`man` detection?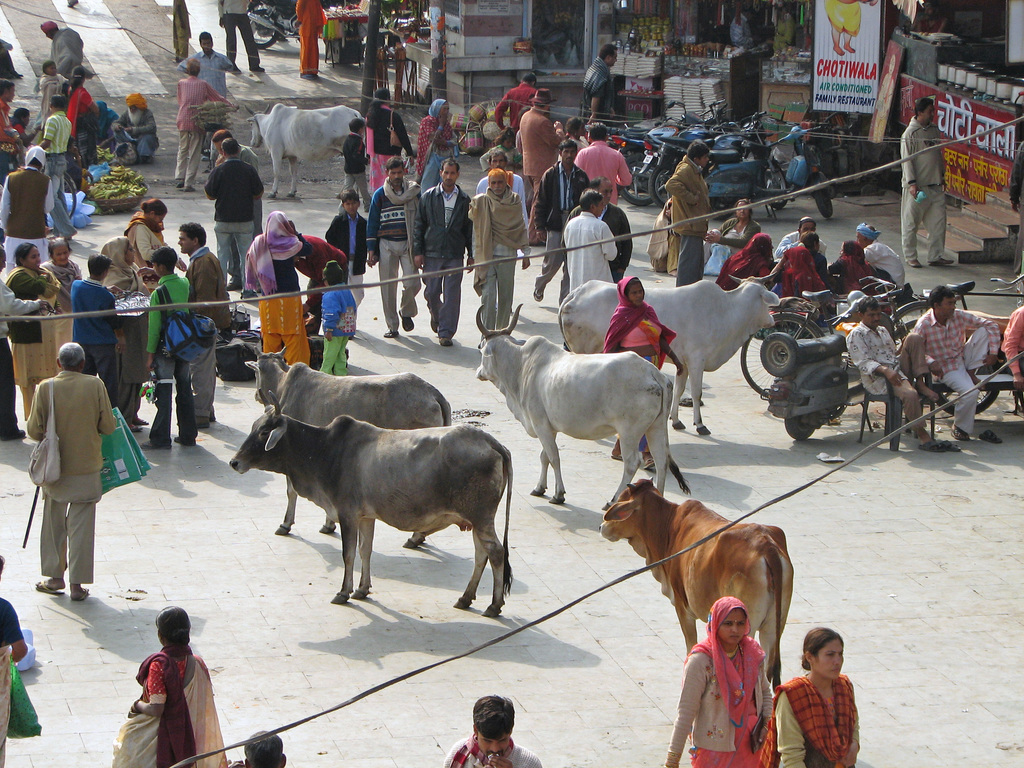
l=47, t=14, r=81, b=99
